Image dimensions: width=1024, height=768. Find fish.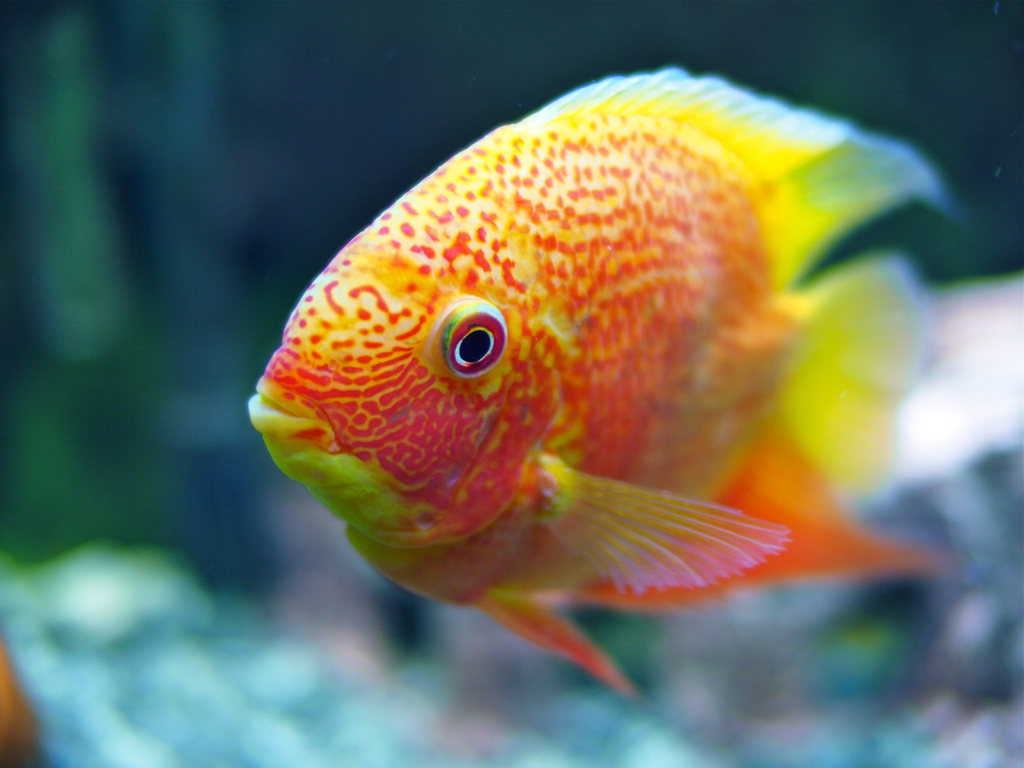
245, 45, 925, 732.
